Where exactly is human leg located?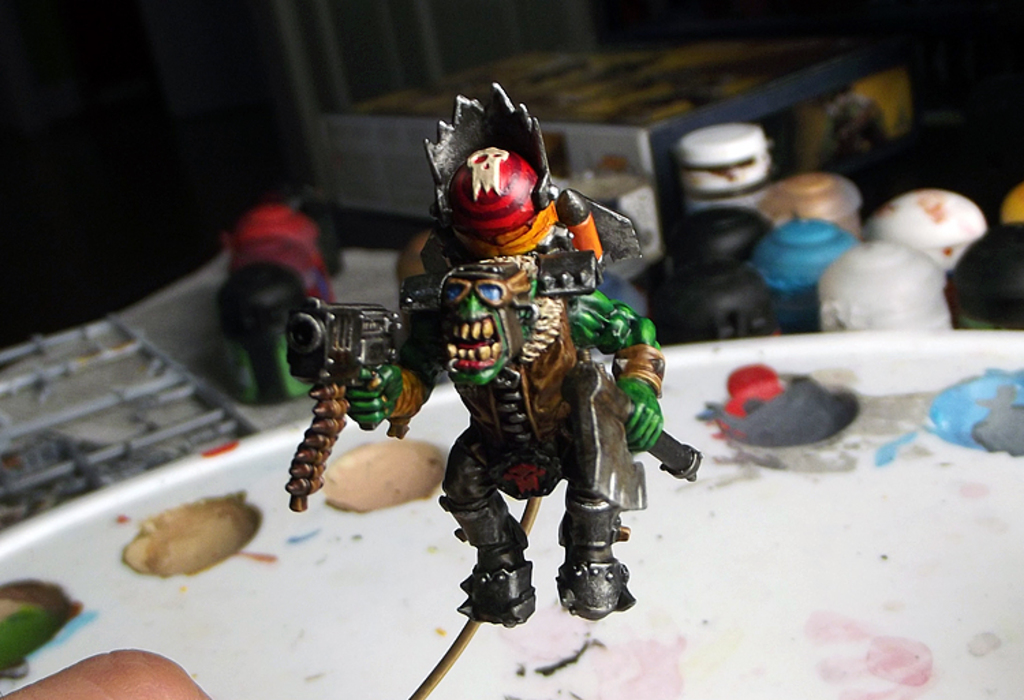
Its bounding box is locate(436, 426, 535, 628).
